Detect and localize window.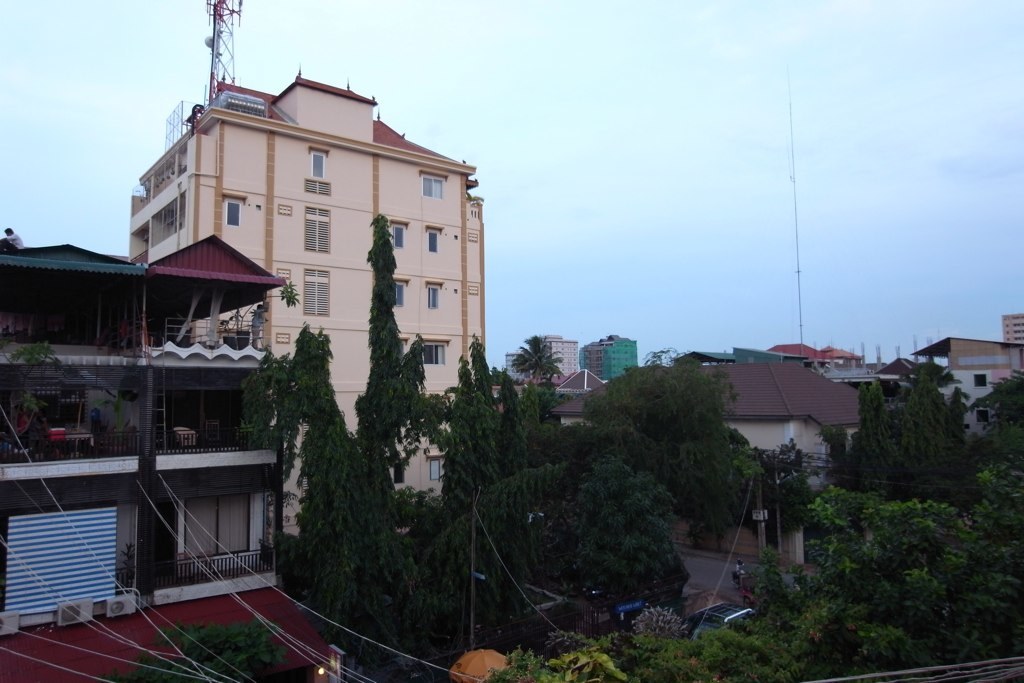
Localized at locate(429, 459, 444, 480).
